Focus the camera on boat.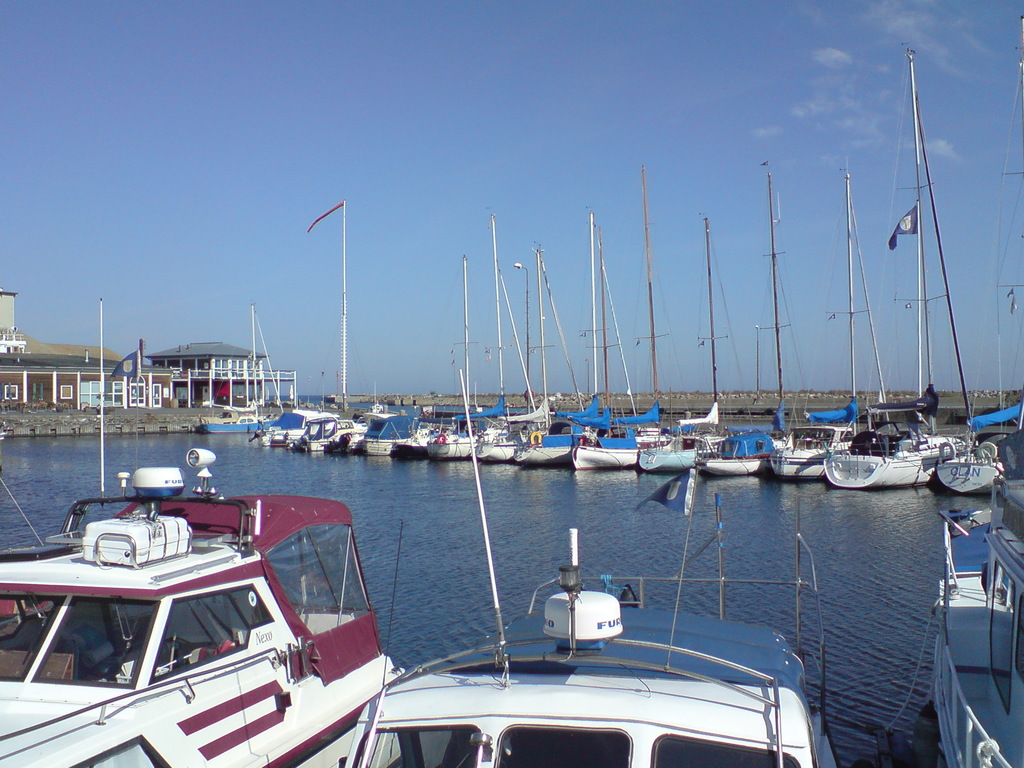
Focus region: [x1=694, y1=172, x2=817, y2=474].
